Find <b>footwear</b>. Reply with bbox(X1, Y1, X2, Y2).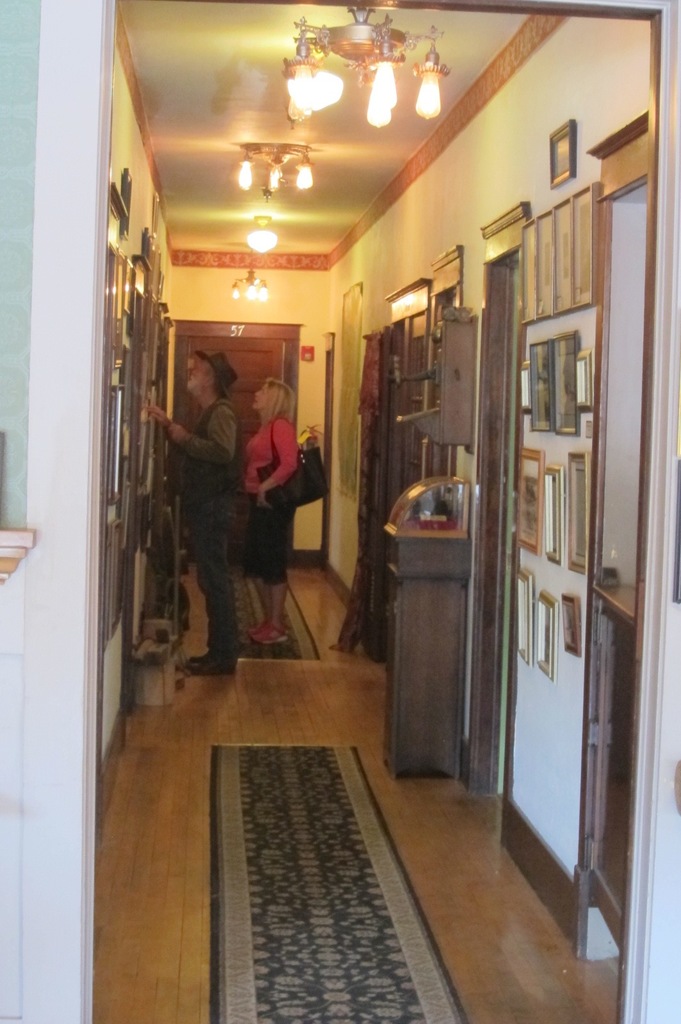
bbox(186, 648, 237, 676).
